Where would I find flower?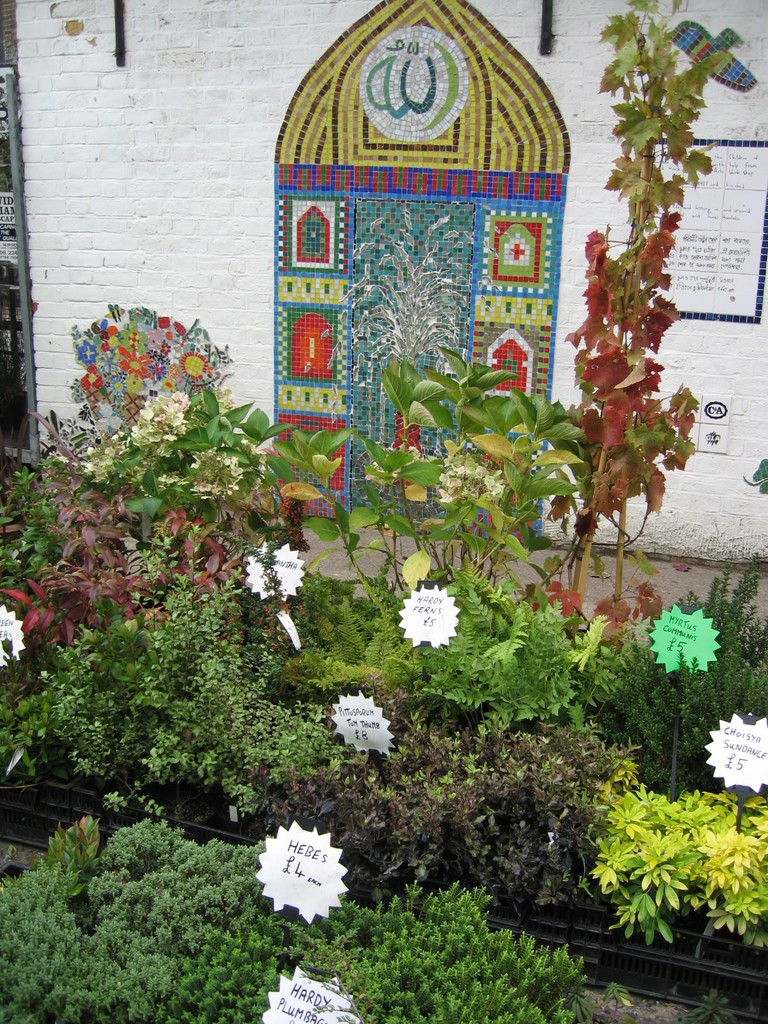
At <region>394, 576, 476, 648</region>.
